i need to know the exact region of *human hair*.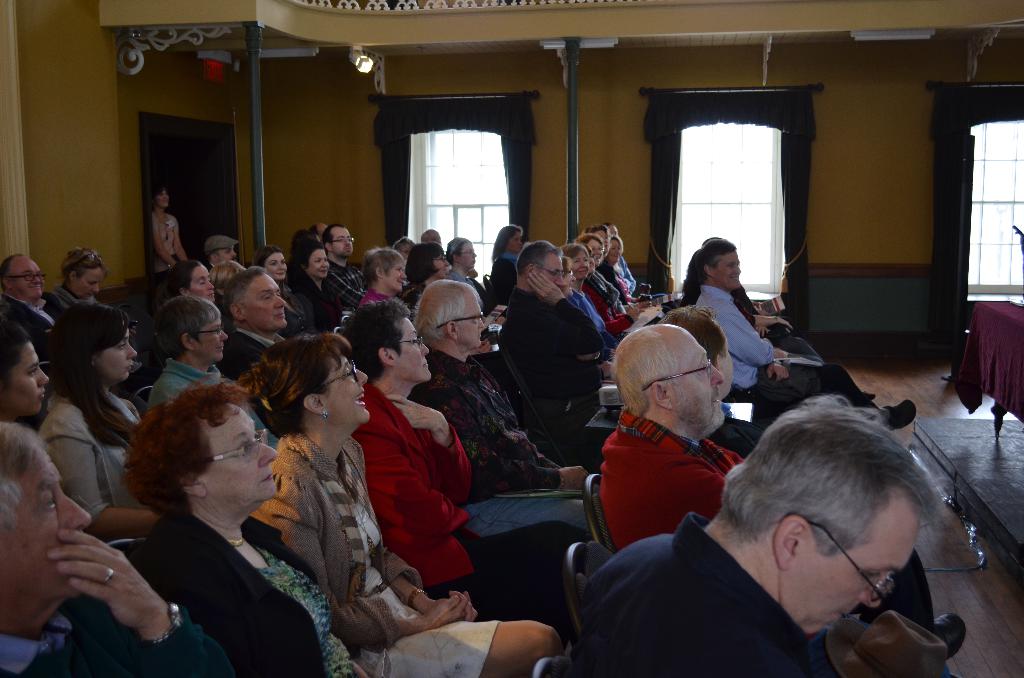
Region: l=42, t=299, r=141, b=449.
